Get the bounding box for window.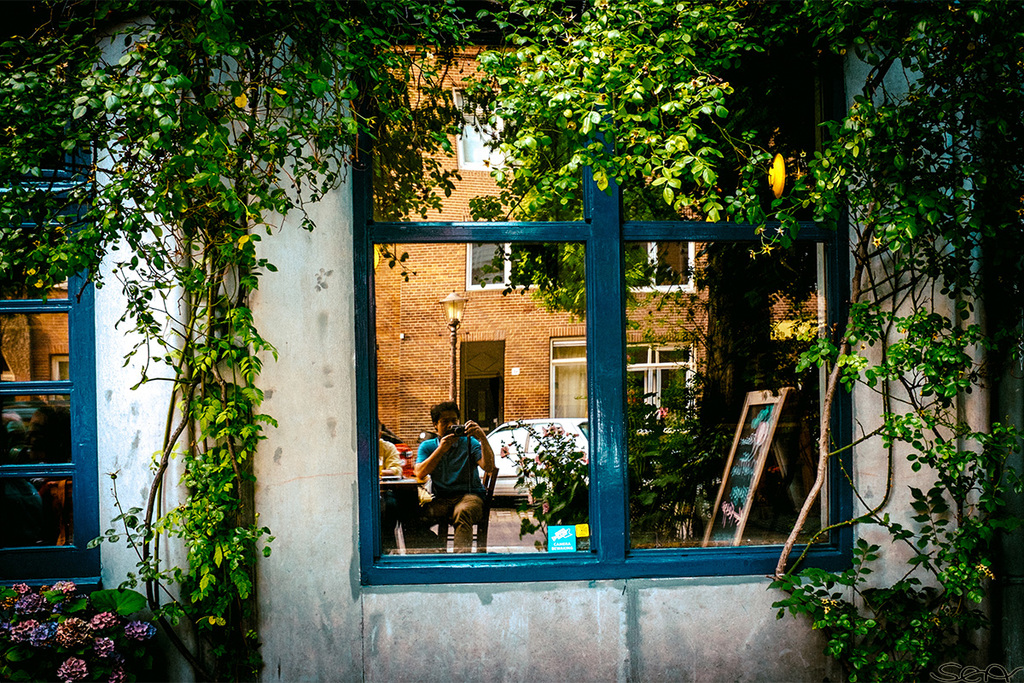
bbox=[455, 87, 523, 170].
